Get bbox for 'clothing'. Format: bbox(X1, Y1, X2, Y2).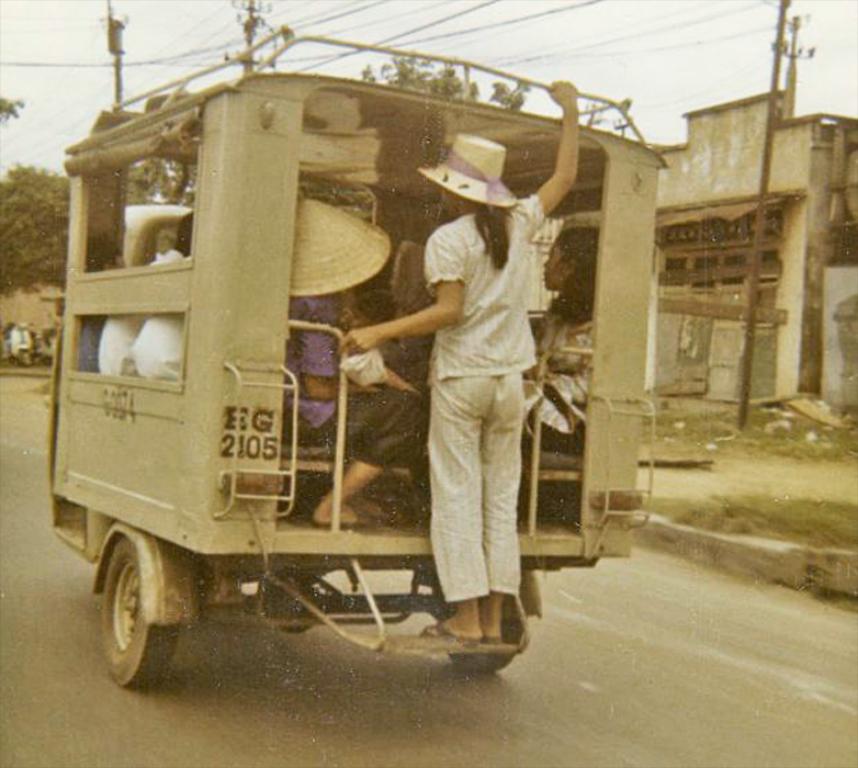
bbox(279, 285, 410, 463).
